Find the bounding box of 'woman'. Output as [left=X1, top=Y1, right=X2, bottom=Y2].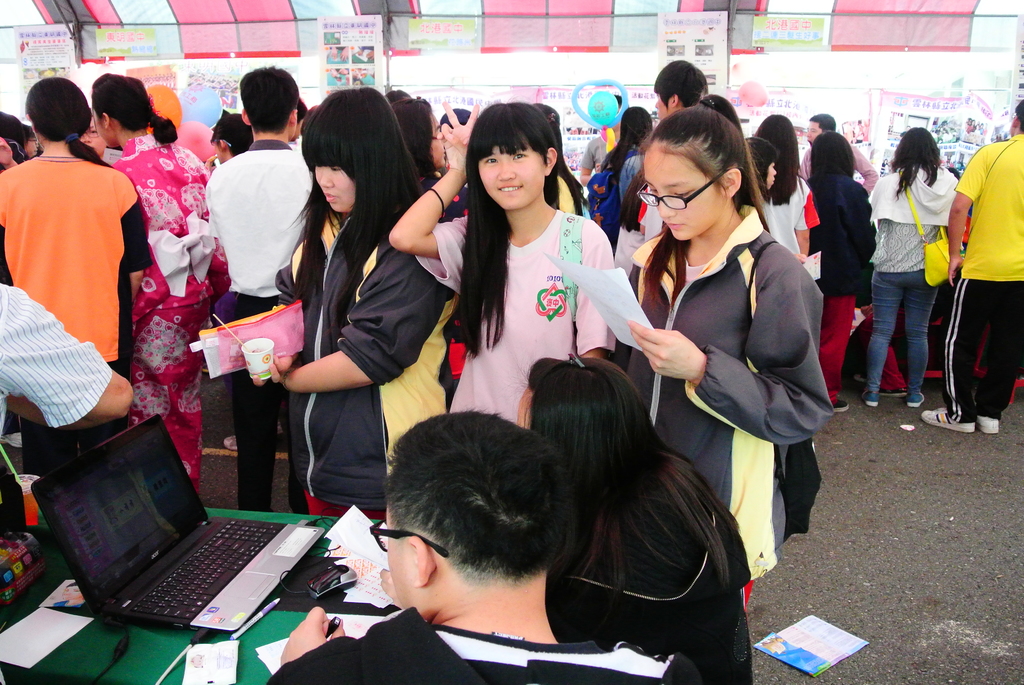
[left=0, top=72, right=150, bottom=481].
